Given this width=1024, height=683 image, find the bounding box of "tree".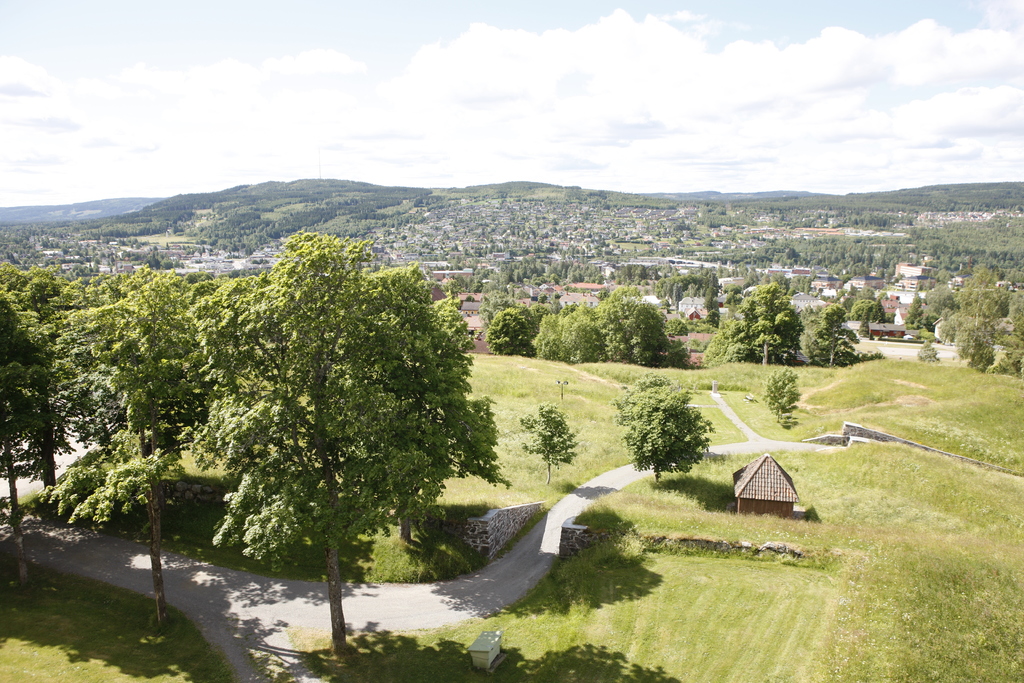
l=569, t=291, r=682, b=362.
